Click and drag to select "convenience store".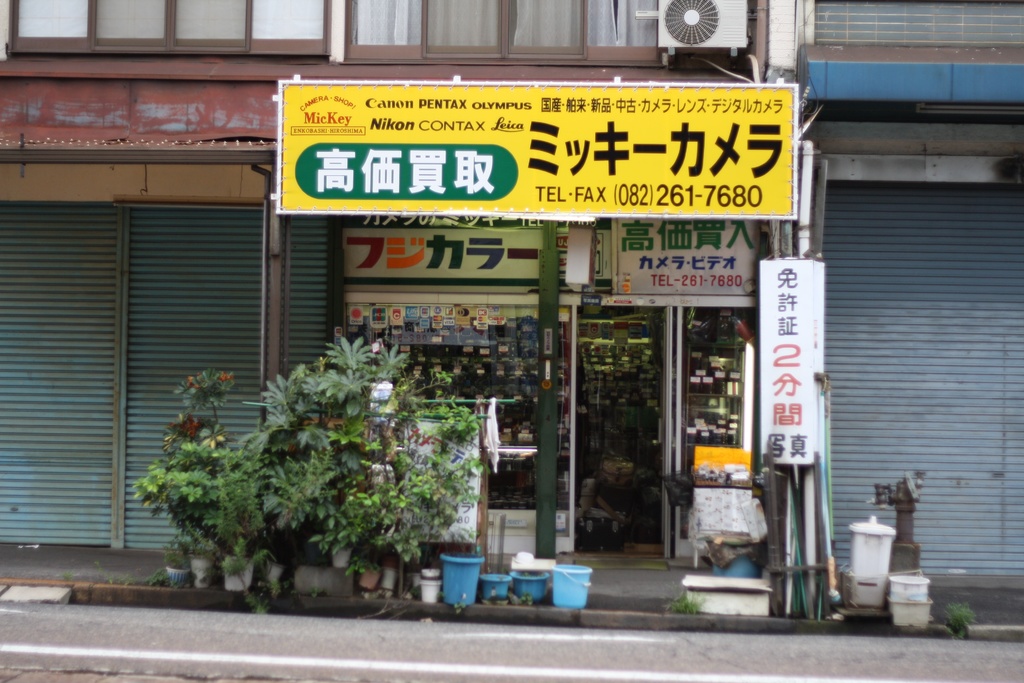
Selection: (295,194,765,576).
